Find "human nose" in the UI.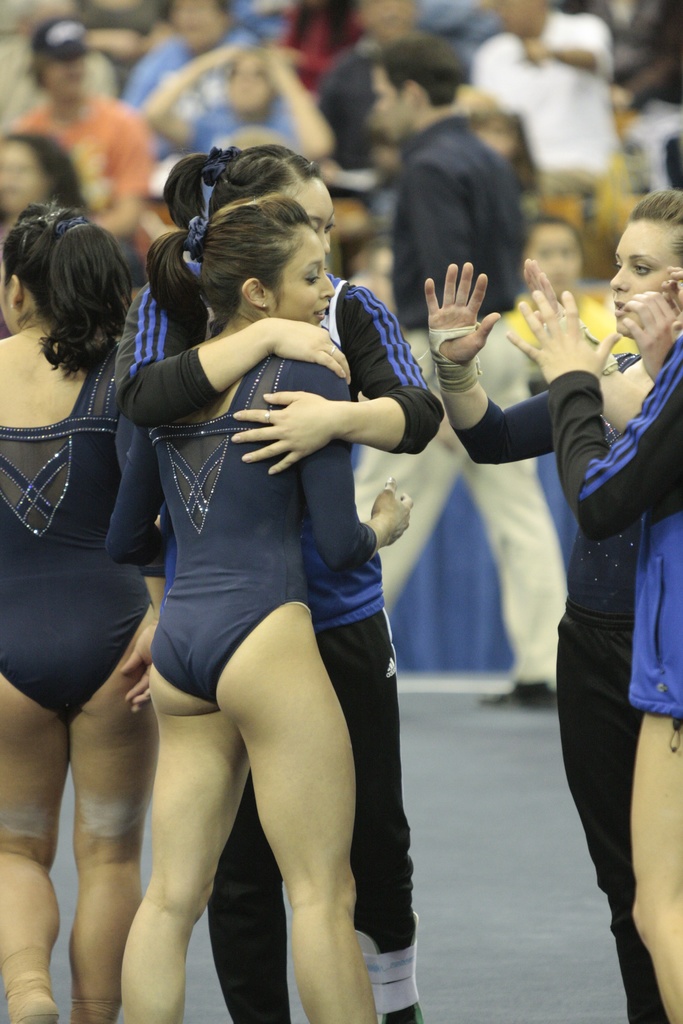
UI element at pyautogui.locateOnScreen(323, 274, 337, 298).
